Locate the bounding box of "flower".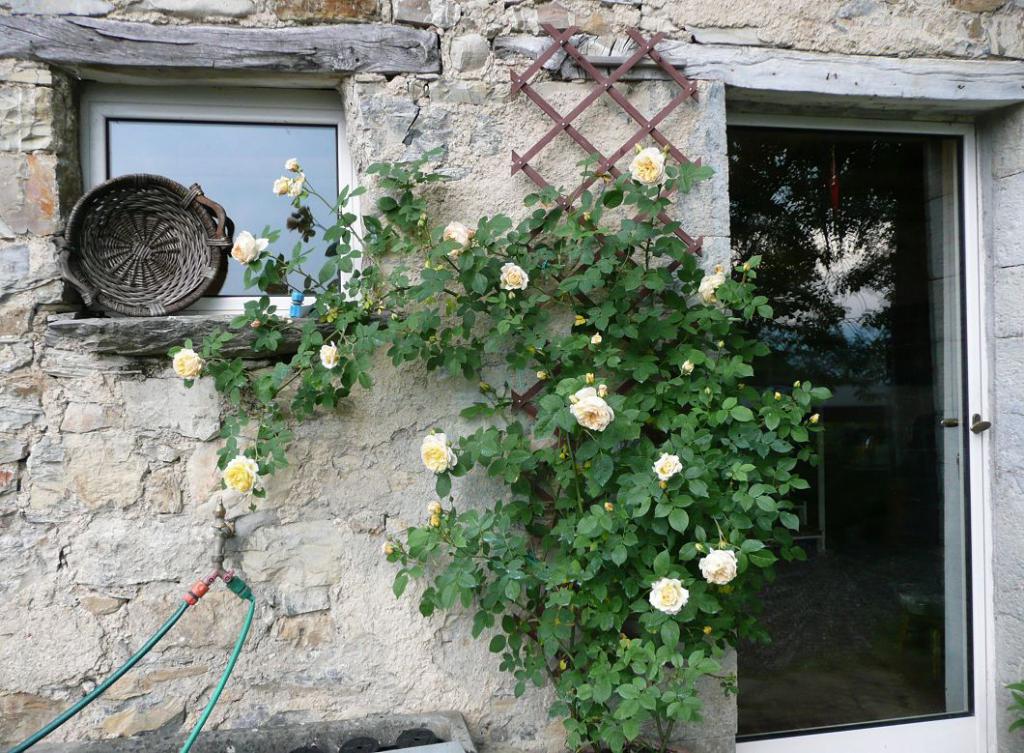
Bounding box: [573,312,588,327].
